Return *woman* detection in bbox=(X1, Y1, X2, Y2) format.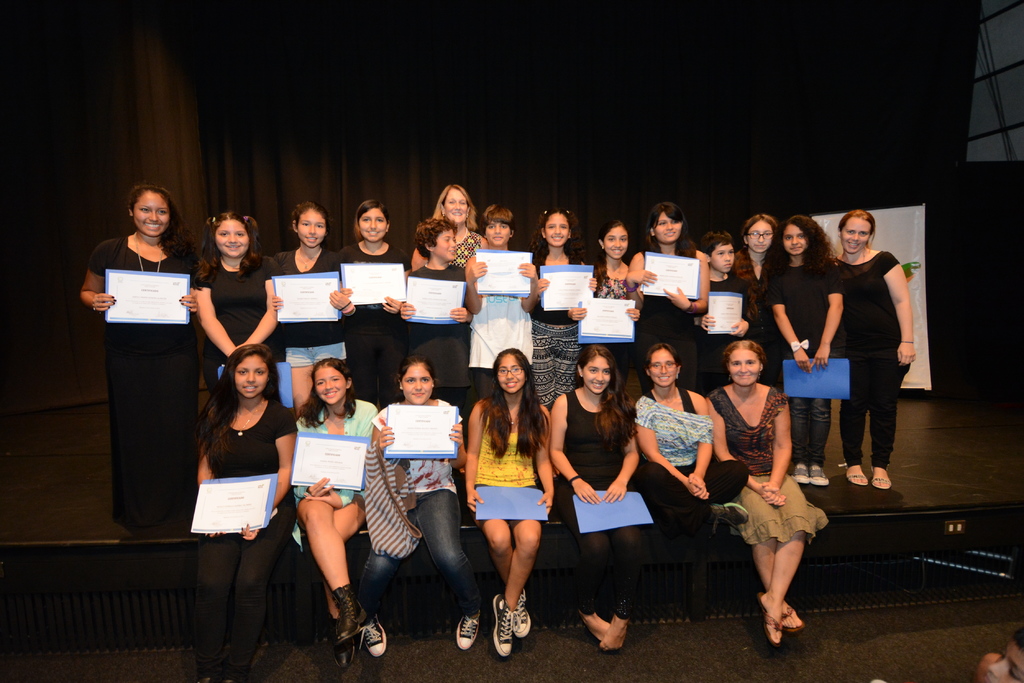
bbox=(461, 363, 560, 668).
